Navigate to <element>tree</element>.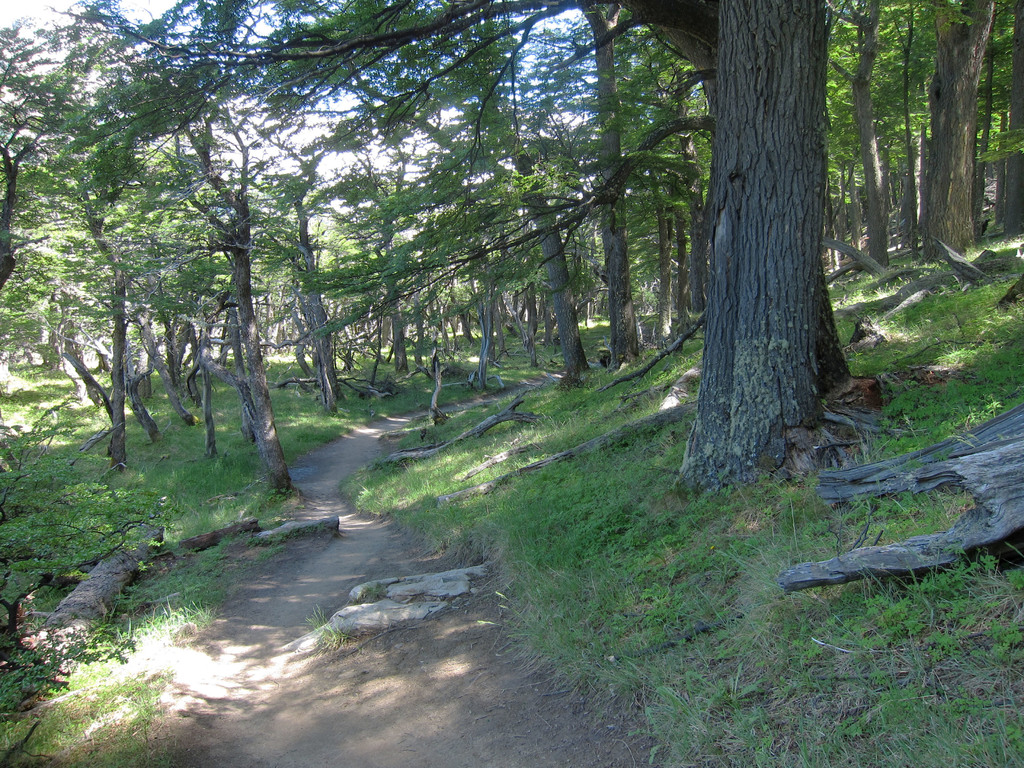
Navigation target: select_region(62, 173, 128, 467).
